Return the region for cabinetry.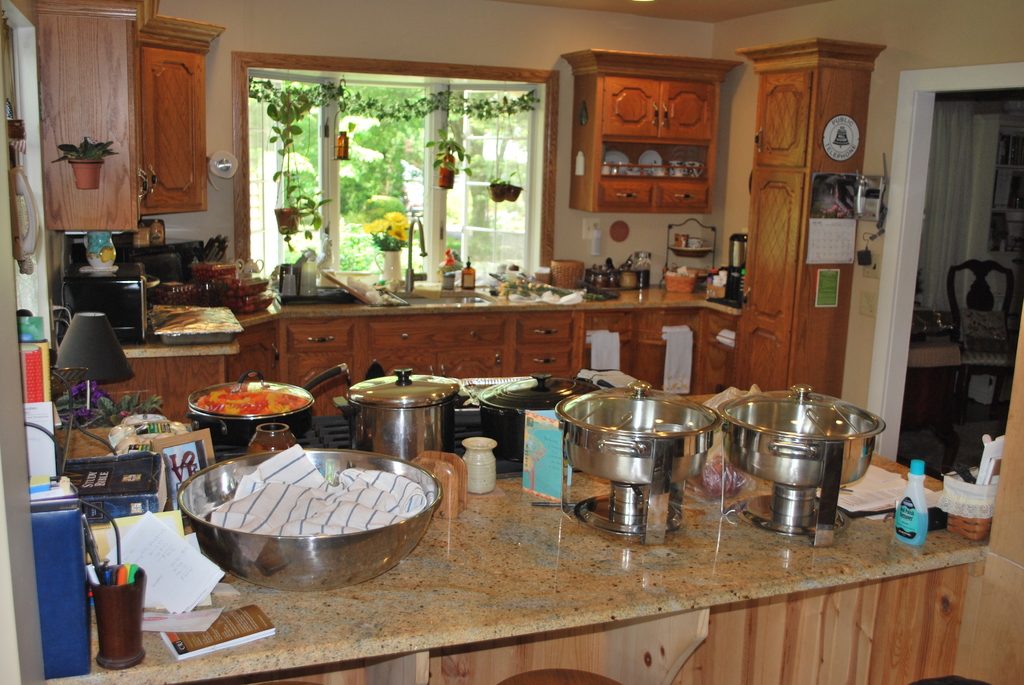
region(271, 320, 359, 387).
